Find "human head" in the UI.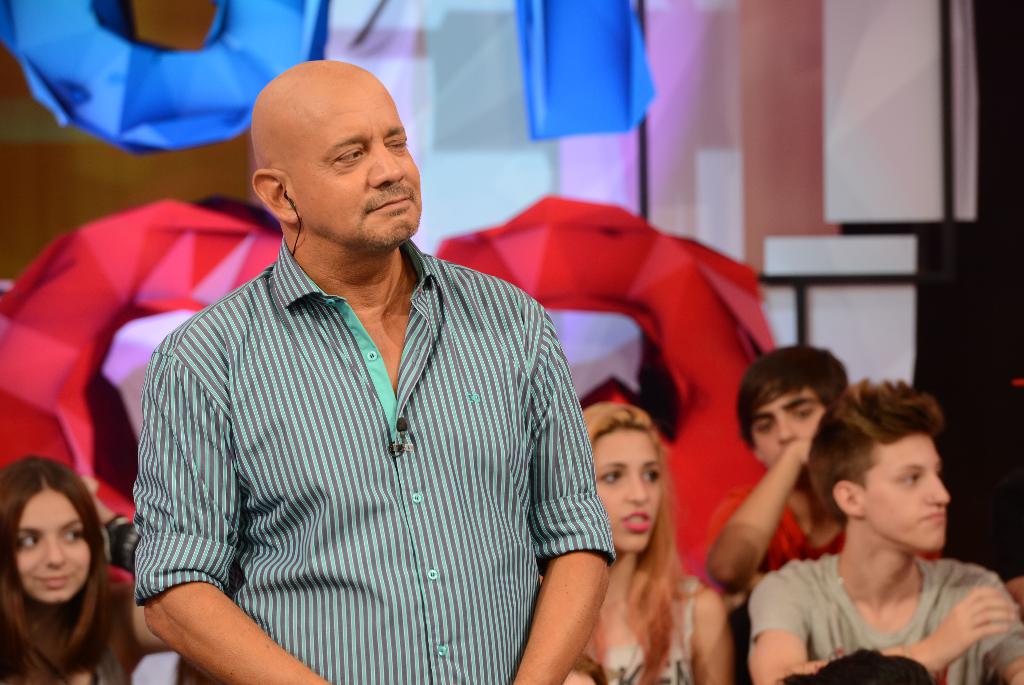
UI element at [left=2, top=454, right=97, bottom=609].
